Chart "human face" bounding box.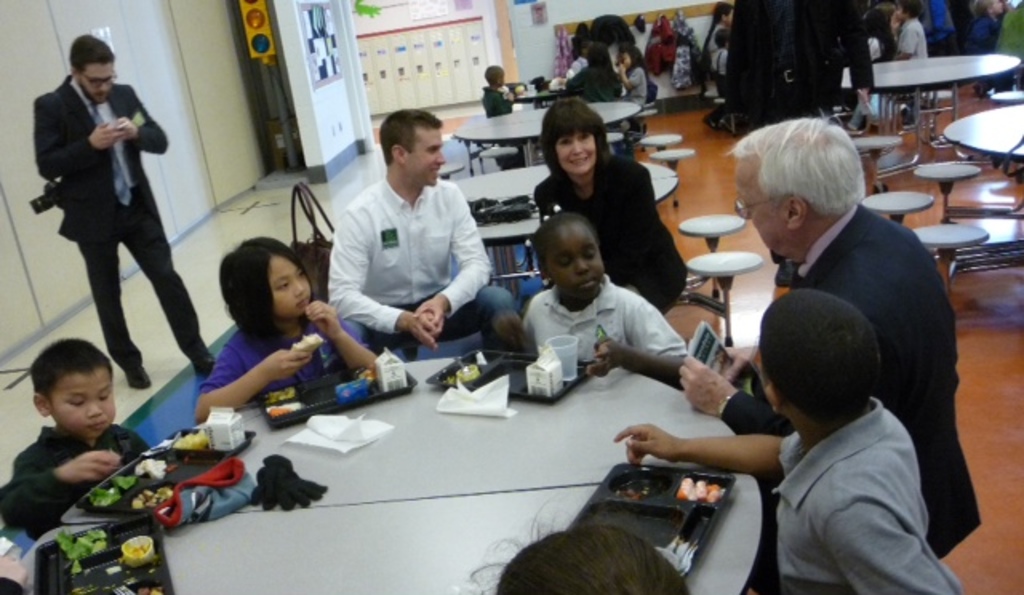
Charted: 733, 160, 784, 256.
